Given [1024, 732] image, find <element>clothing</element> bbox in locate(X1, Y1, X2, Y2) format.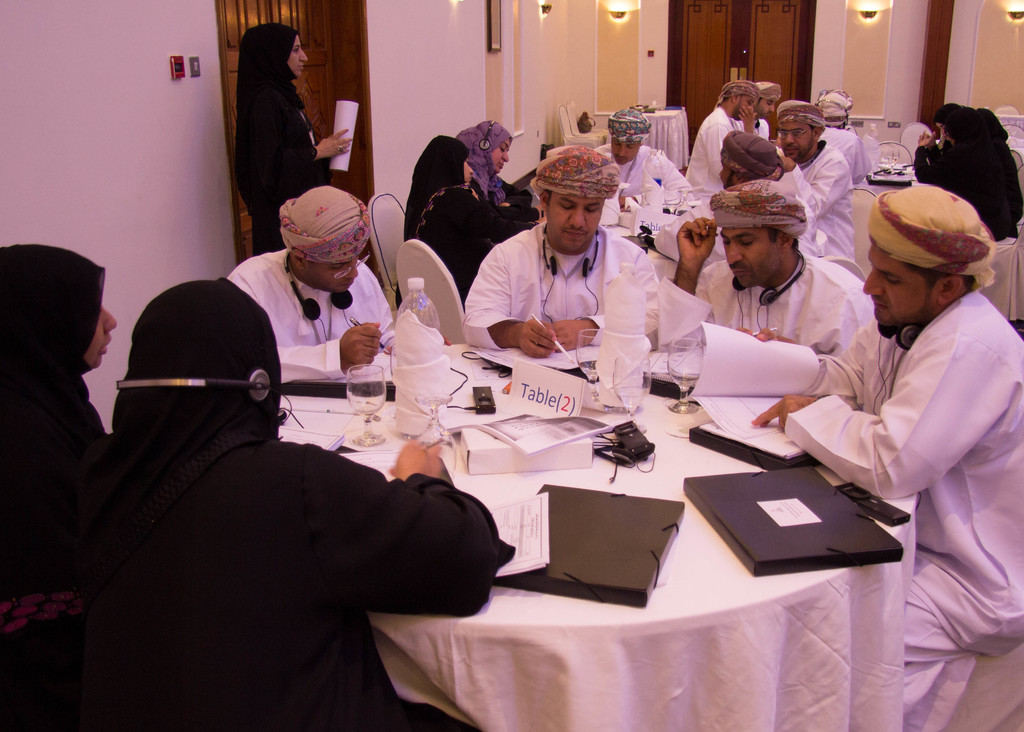
locate(912, 104, 1023, 240).
